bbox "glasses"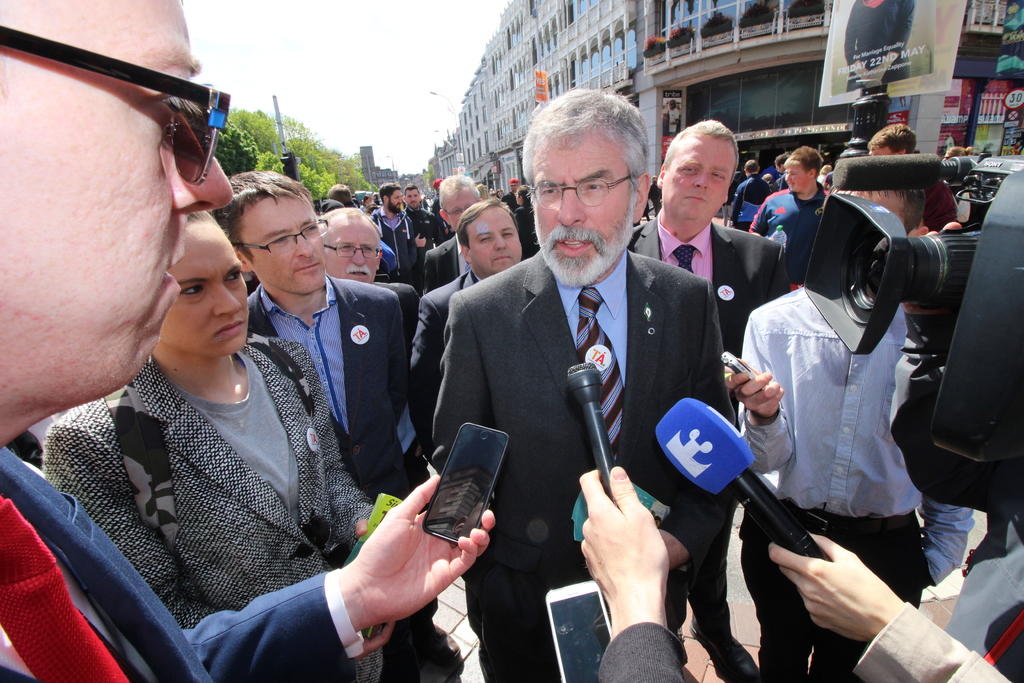
l=235, t=213, r=330, b=258
